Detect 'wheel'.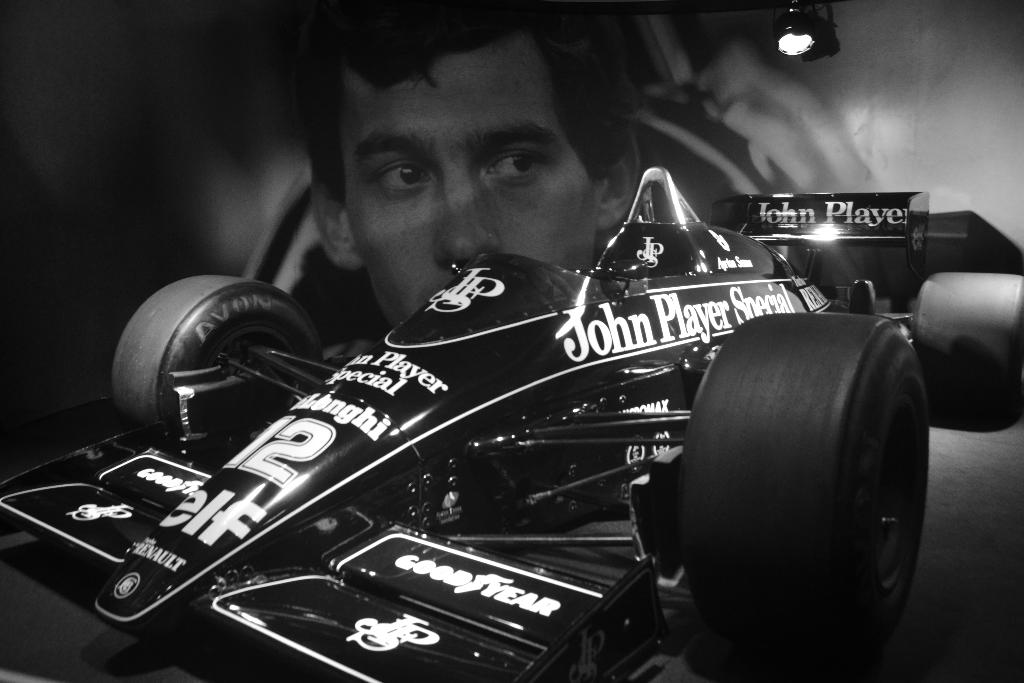
Detected at crop(909, 274, 1023, 434).
